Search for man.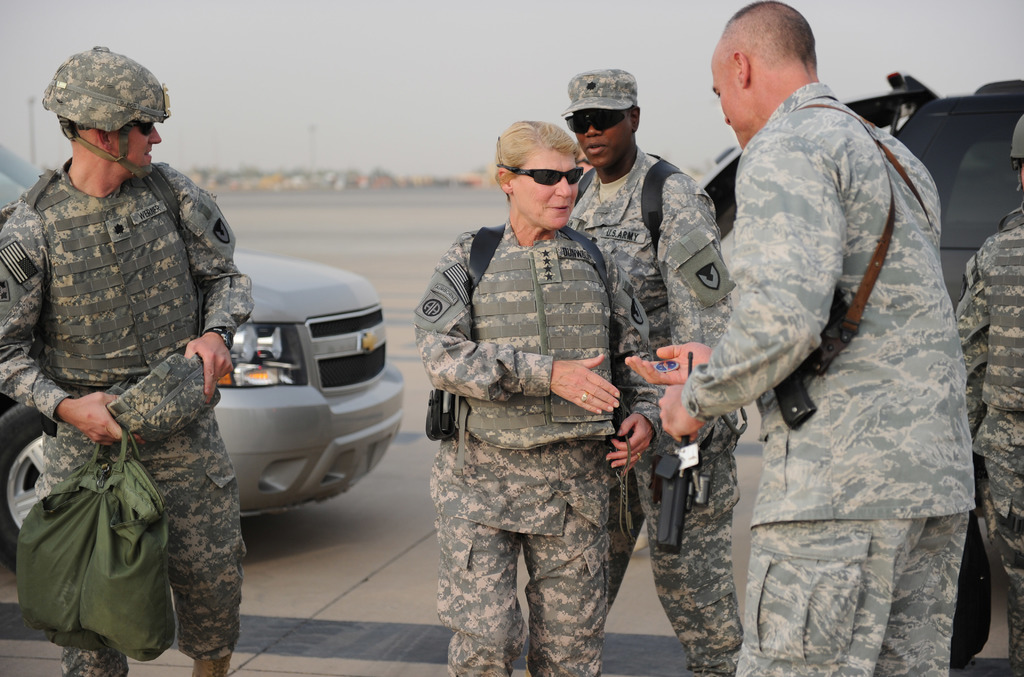
Found at box=[0, 44, 238, 676].
